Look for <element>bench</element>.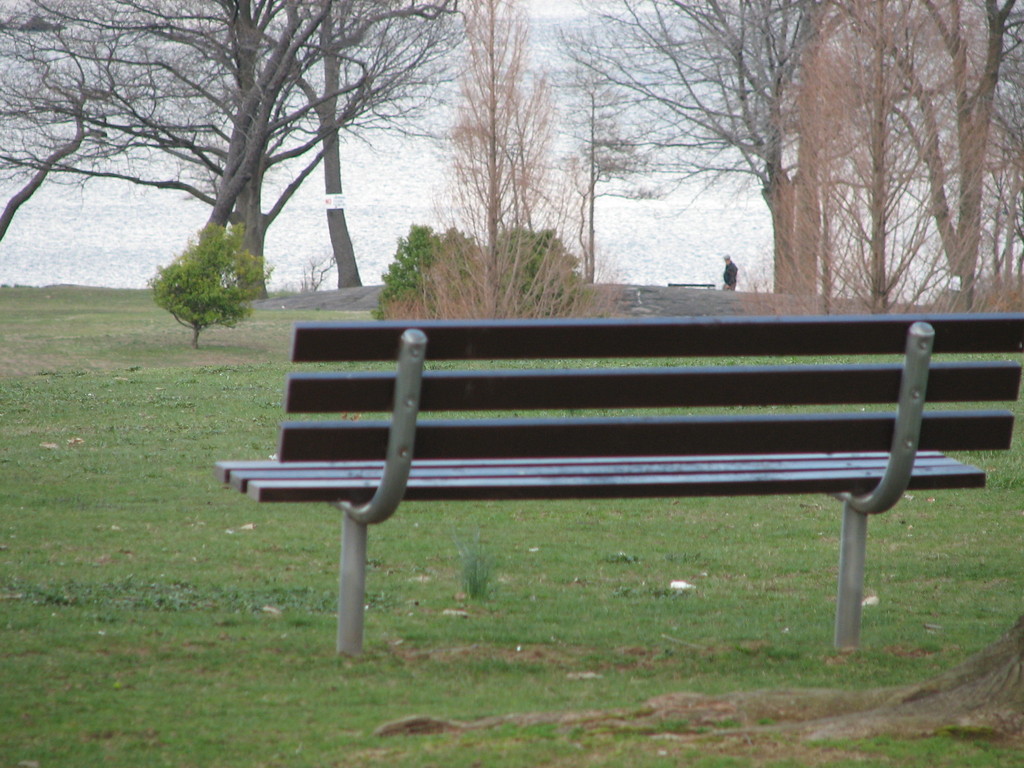
Found: (left=214, top=318, right=1023, bottom=655).
